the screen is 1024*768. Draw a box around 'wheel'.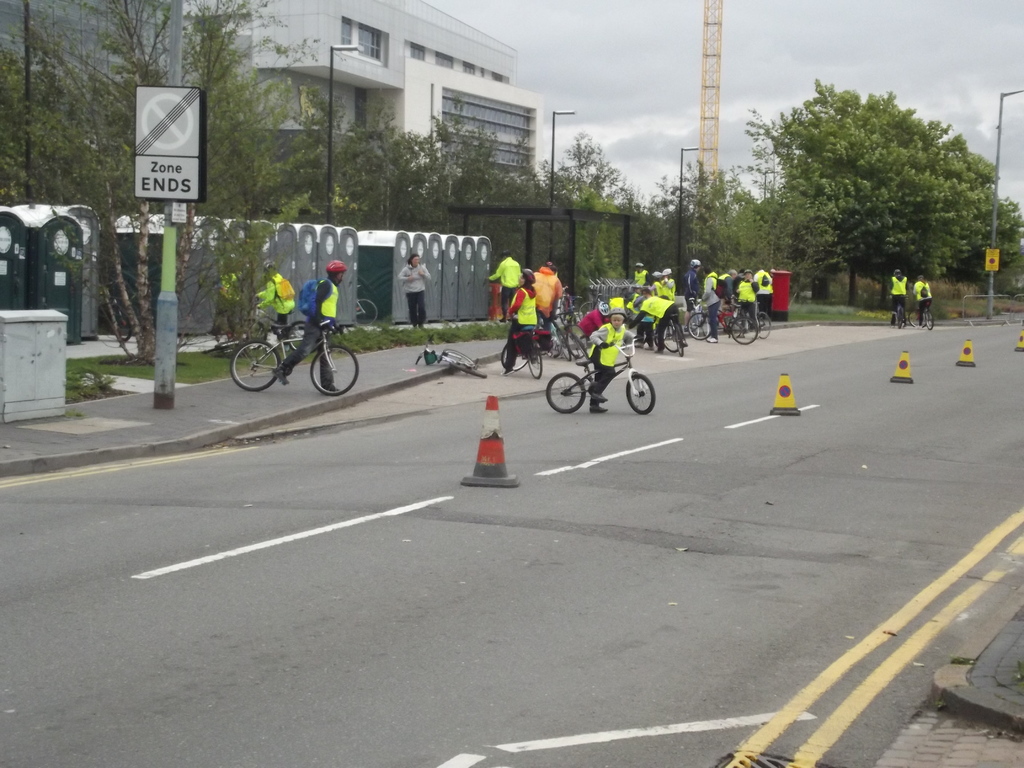
{"x1": 356, "y1": 300, "x2": 376, "y2": 327}.
